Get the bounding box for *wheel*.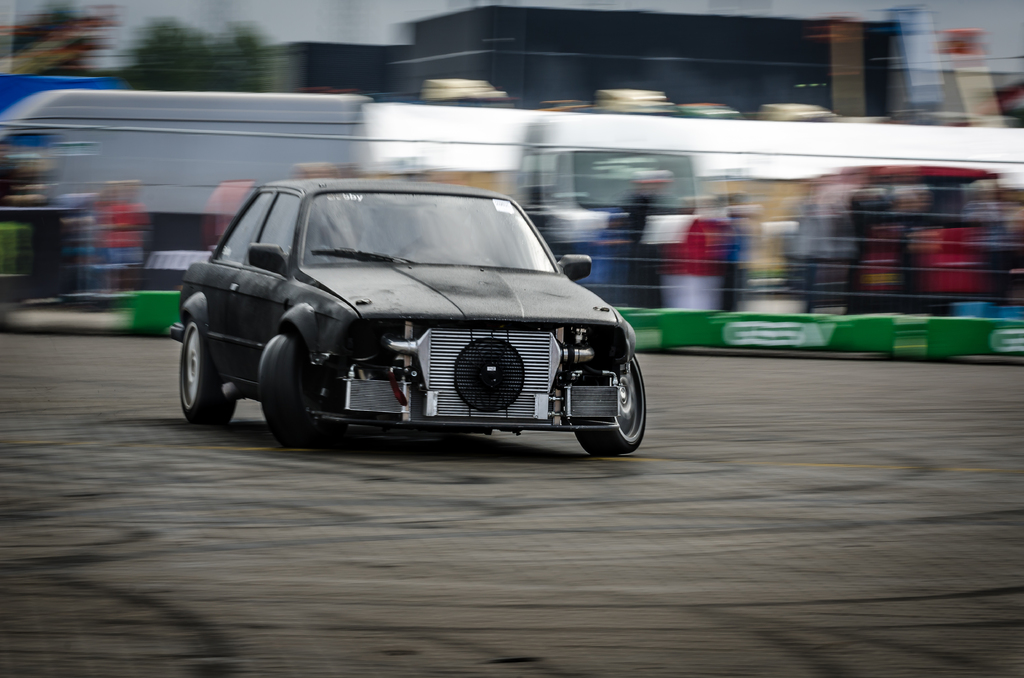
[177, 326, 238, 424].
